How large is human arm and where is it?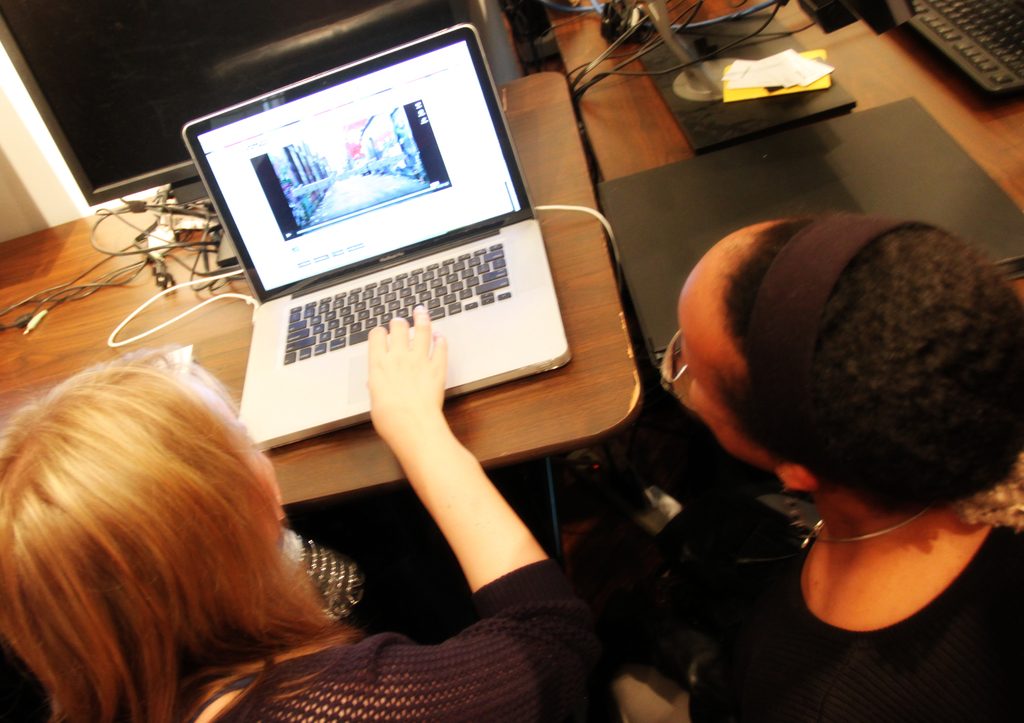
Bounding box: Rect(596, 529, 716, 722).
